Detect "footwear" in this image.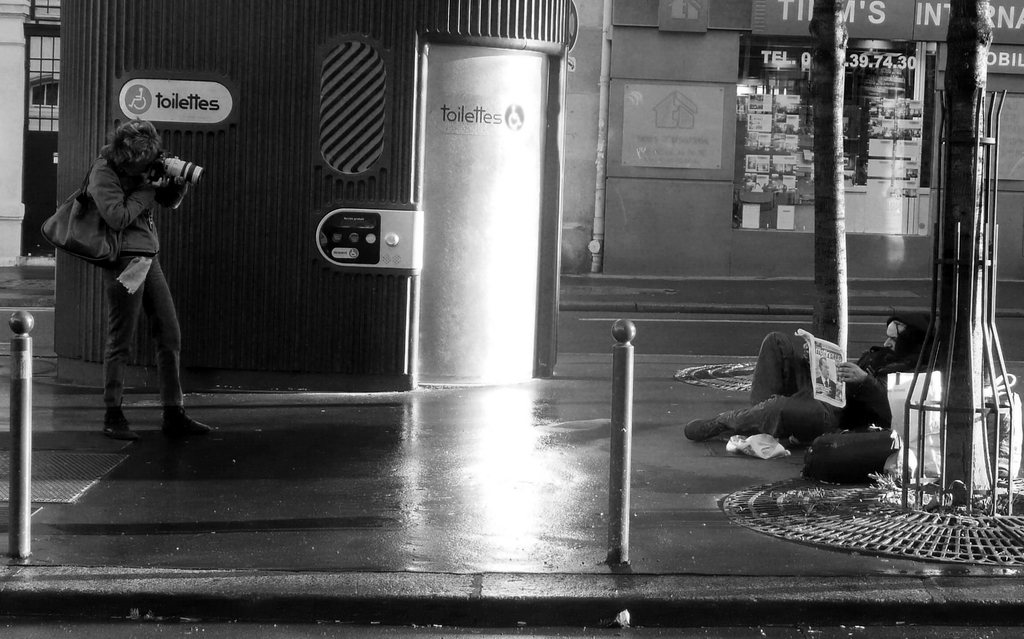
Detection: <bbox>101, 417, 142, 440</bbox>.
